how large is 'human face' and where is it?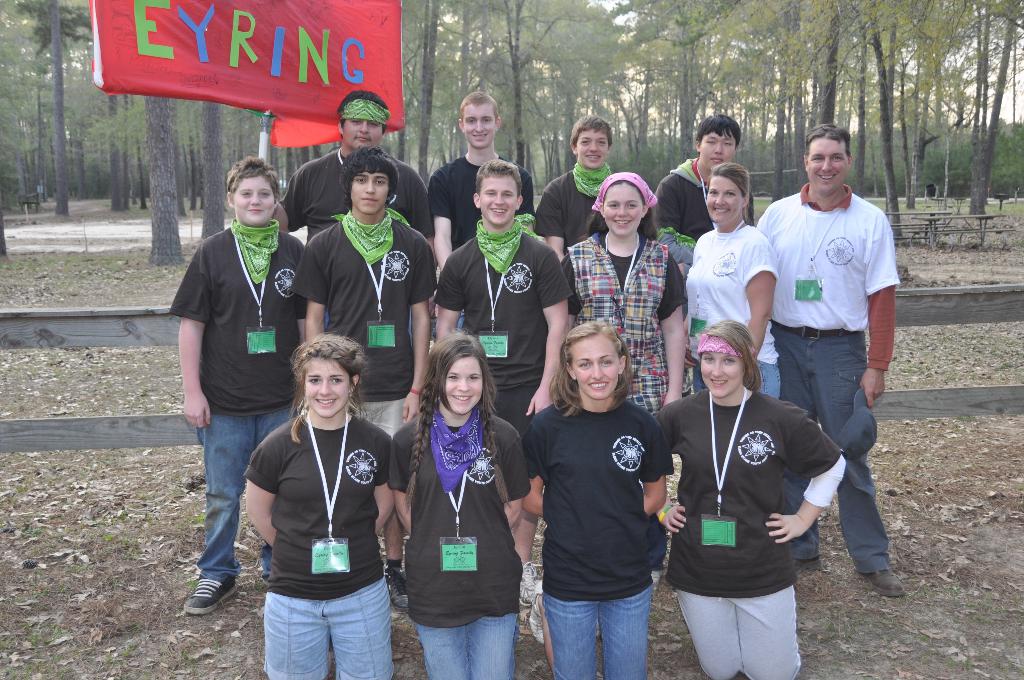
Bounding box: {"left": 346, "top": 118, "right": 383, "bottom": 145}.
